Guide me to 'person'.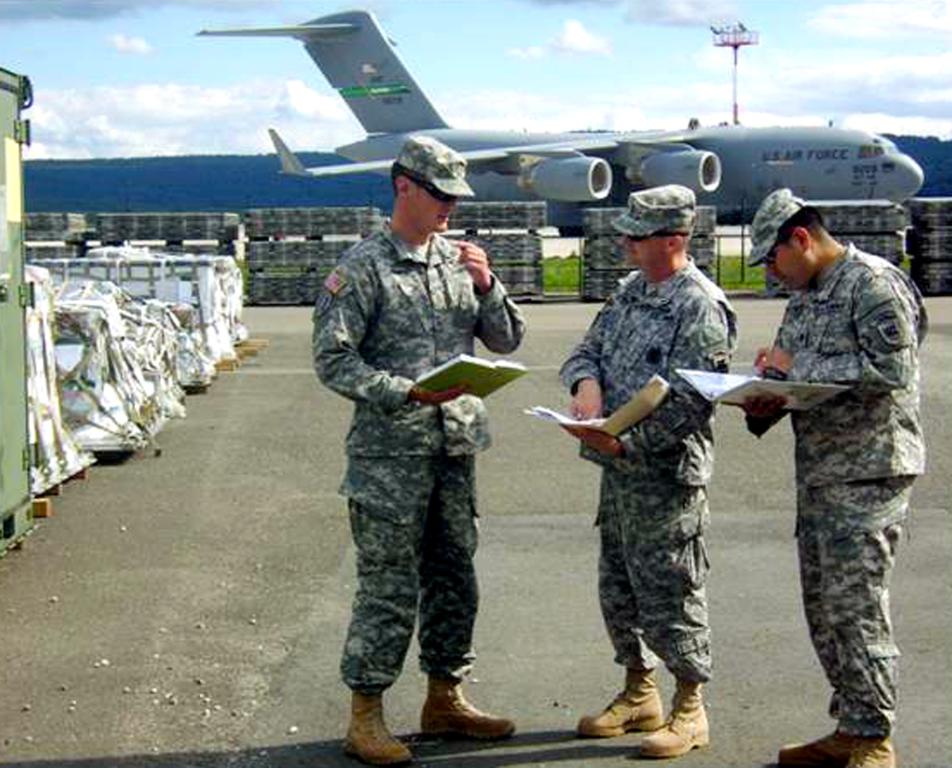
Guidance: box(307, 132, 517, 761).
